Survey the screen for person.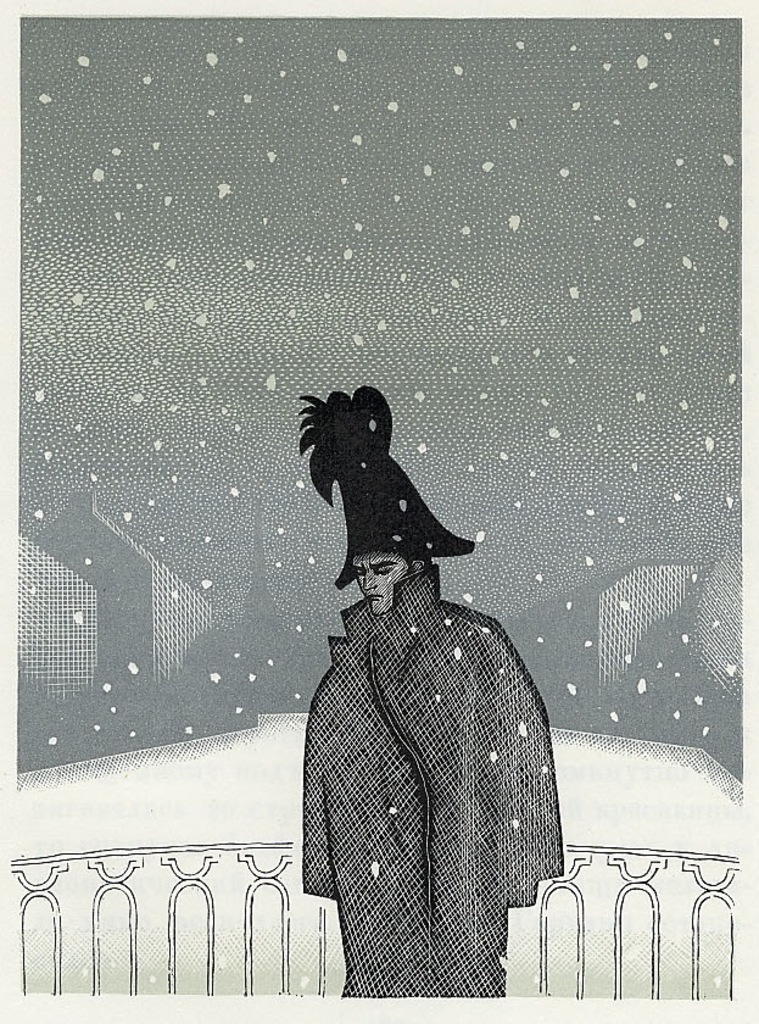
Survey found: (x1=274, y1=390, x2=553, y2=991).
